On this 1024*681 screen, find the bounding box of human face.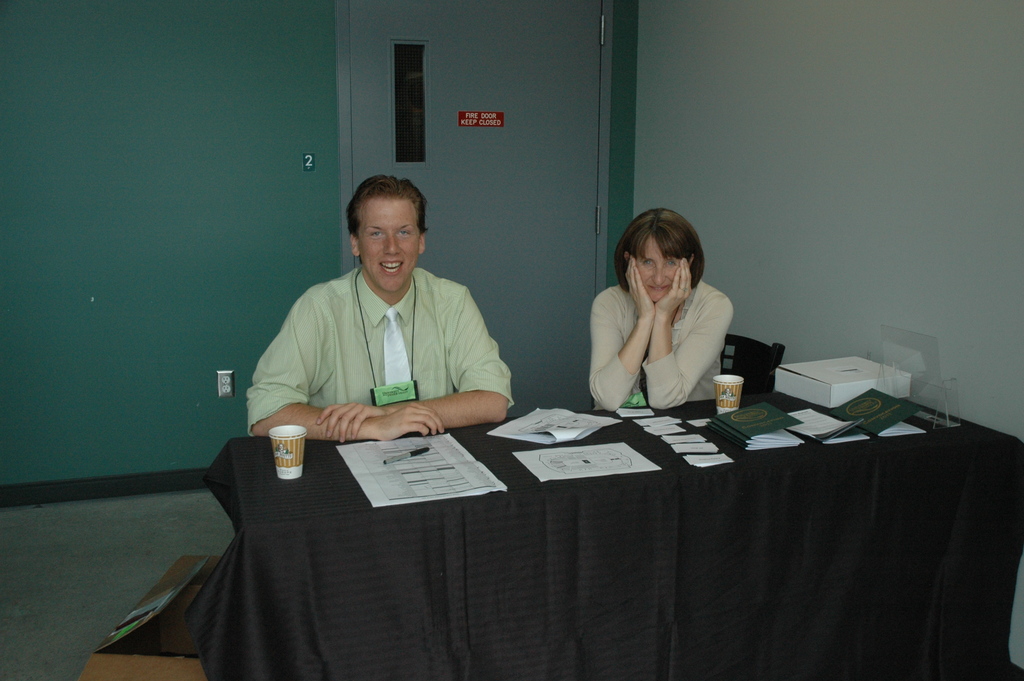
Bounding box: select_region(361, 201, 420, 295).
